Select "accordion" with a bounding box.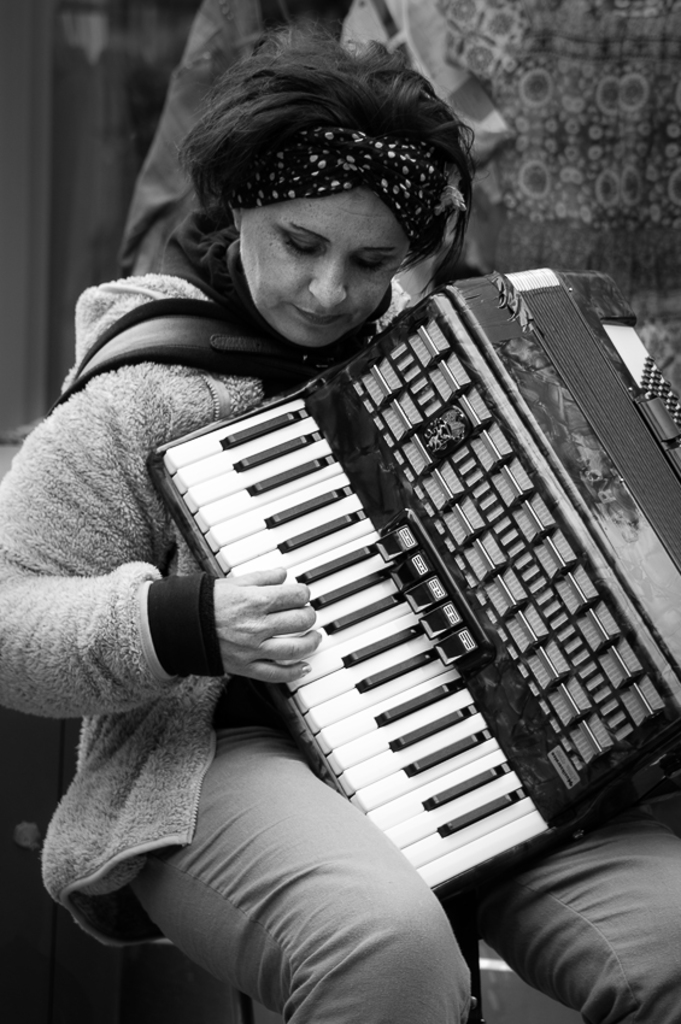
box(151, 265, 680, 901).
